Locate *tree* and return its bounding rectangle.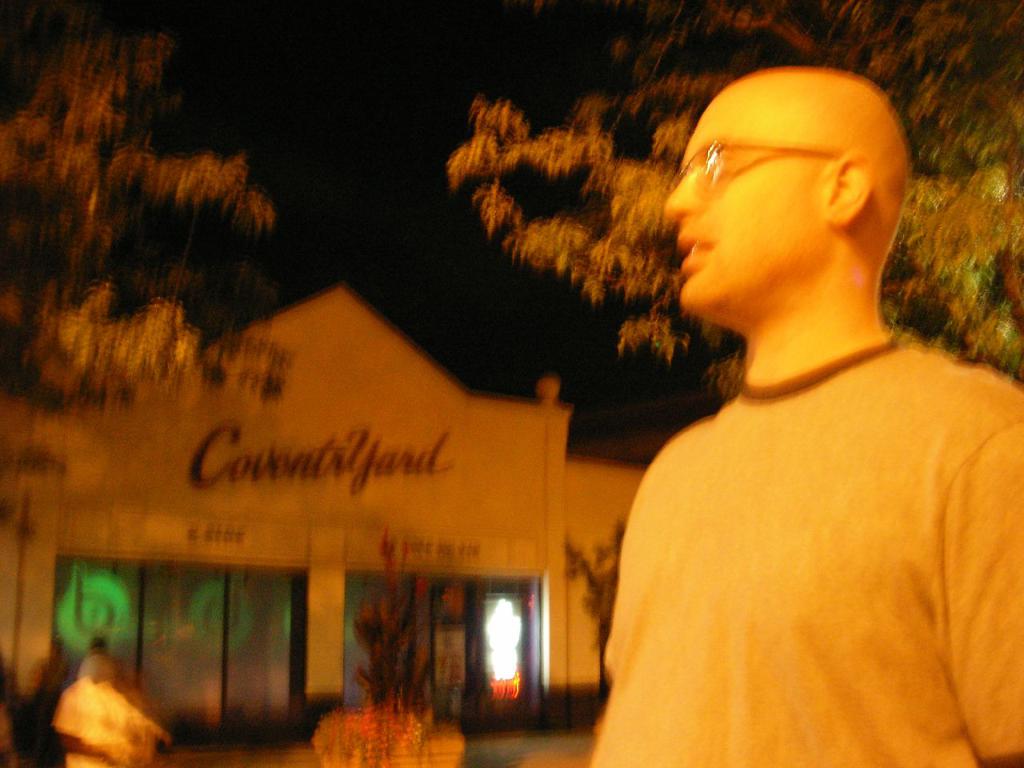
l=556, t=524, r=630, b=699.
